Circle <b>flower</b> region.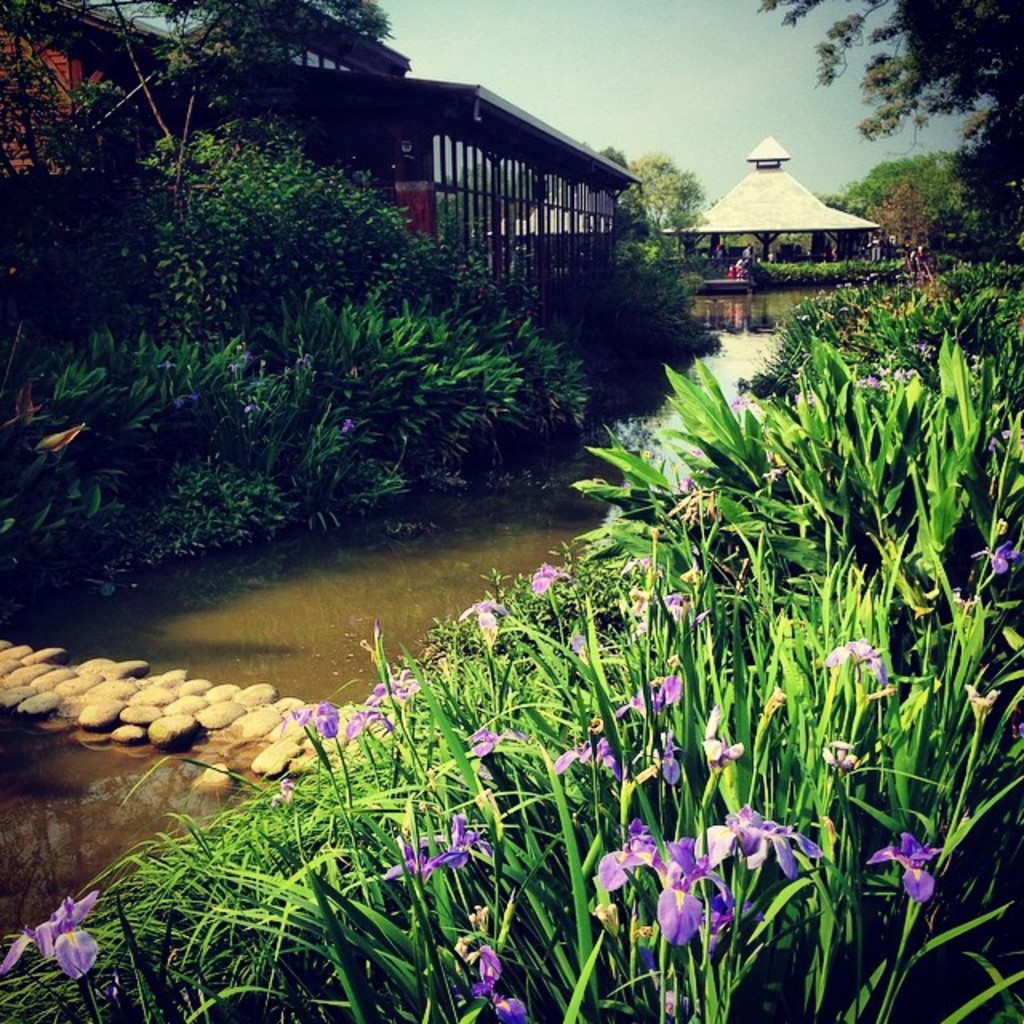
Region: pyautogui.locateOnScreen(344, 672, 418, 742).
